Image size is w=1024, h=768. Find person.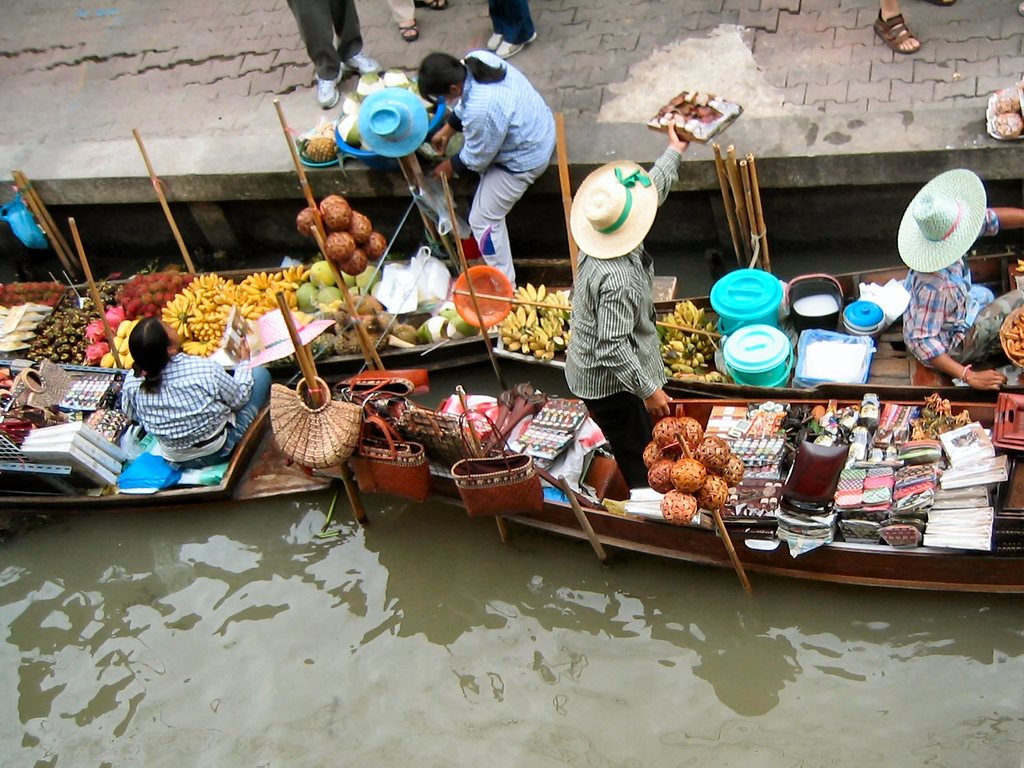
(x1=381, y1=0, x2=456, y2=44).
